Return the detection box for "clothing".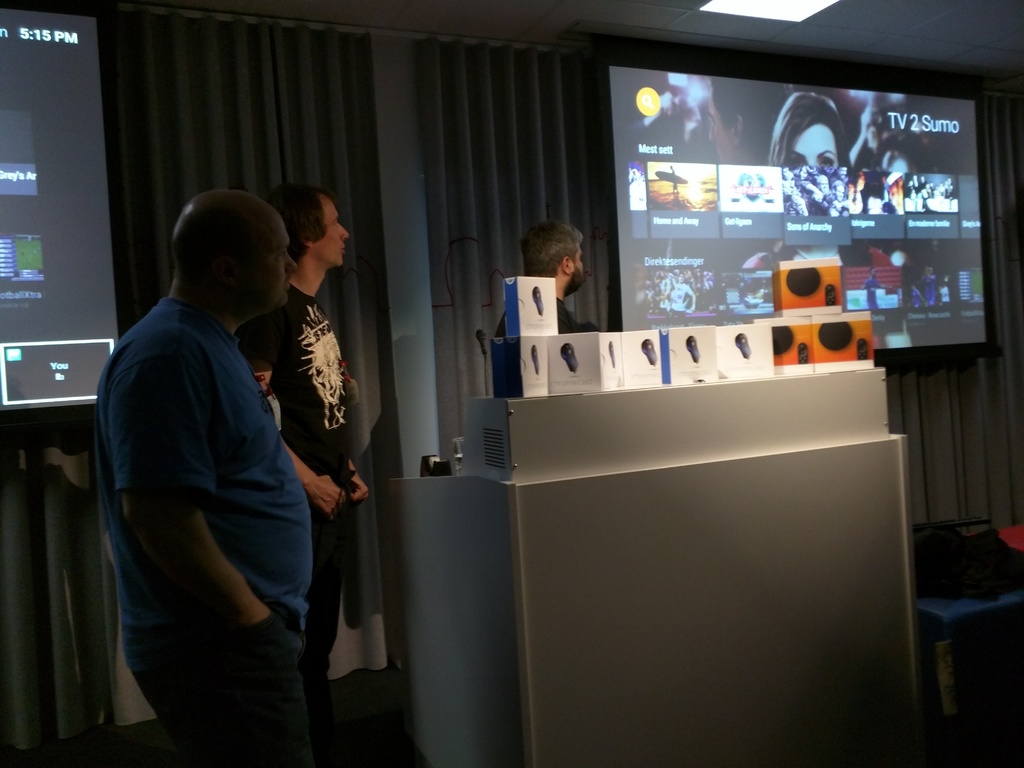
100:212:314:754.
